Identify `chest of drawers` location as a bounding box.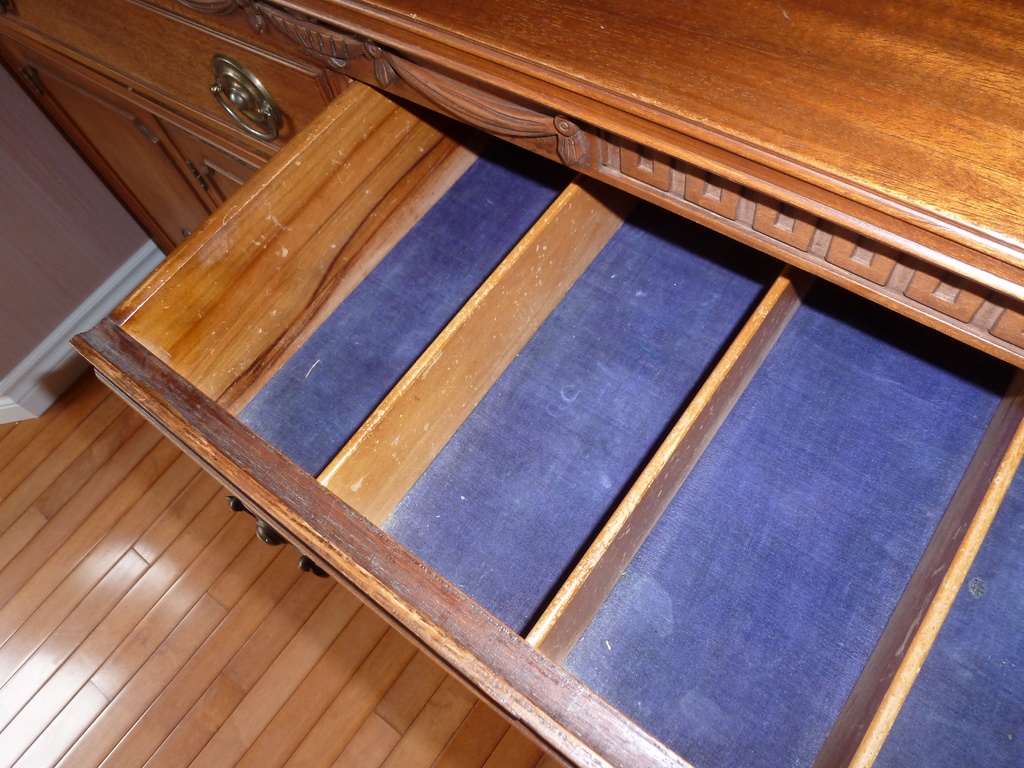
pyautogui.locateOnScreen(0, 0, 1023, 767).
